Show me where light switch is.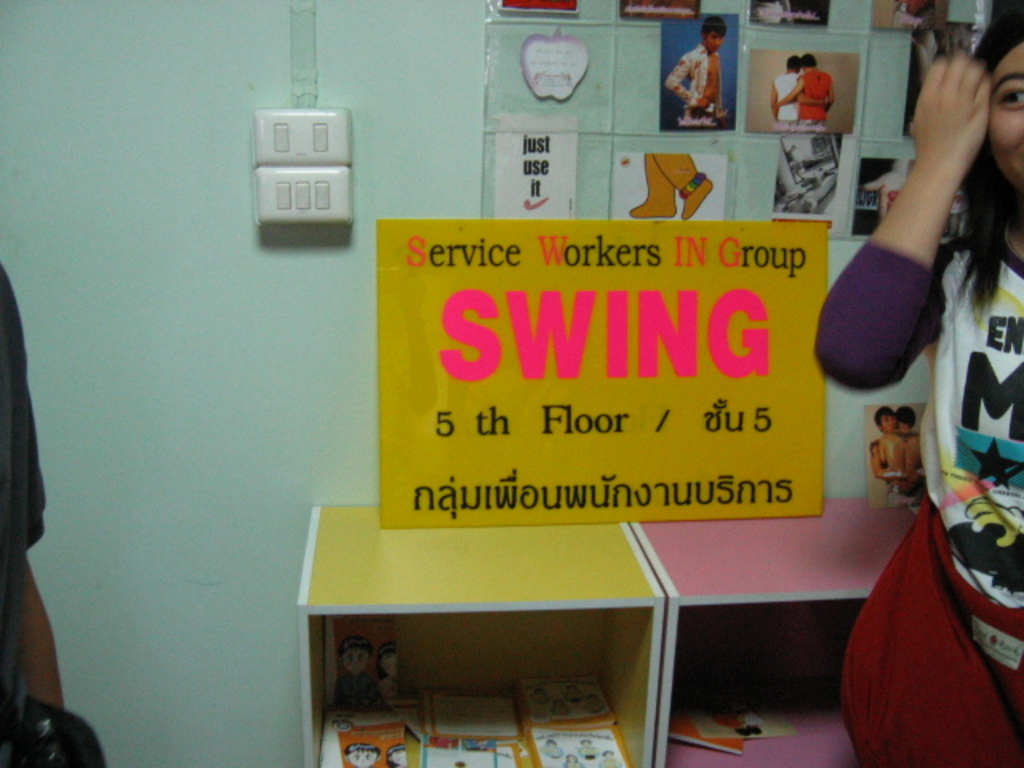
light switch is at <region>256, 162, 347, 229</region>.
